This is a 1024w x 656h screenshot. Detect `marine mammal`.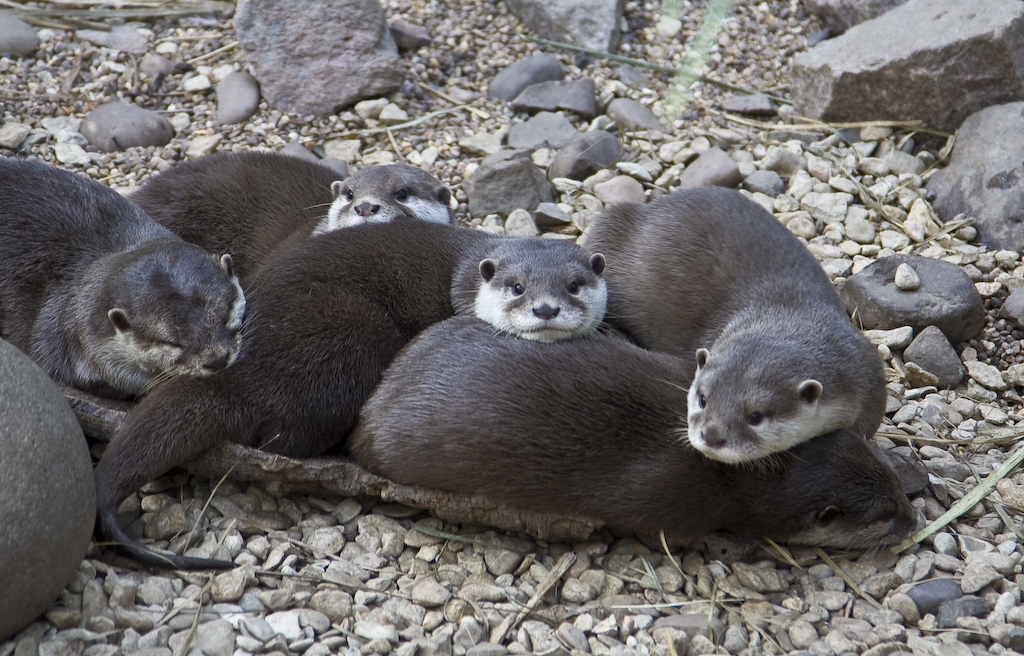
95, 216, 608, 569.
